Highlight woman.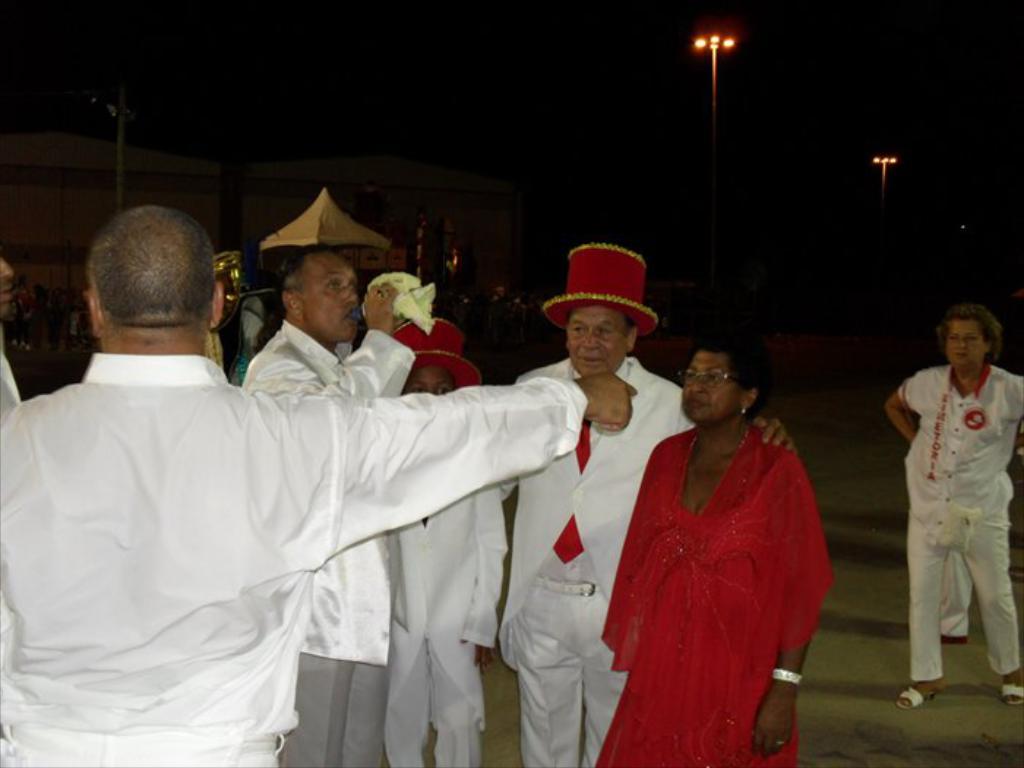
Highlighted region: (897,304,1023,708).
